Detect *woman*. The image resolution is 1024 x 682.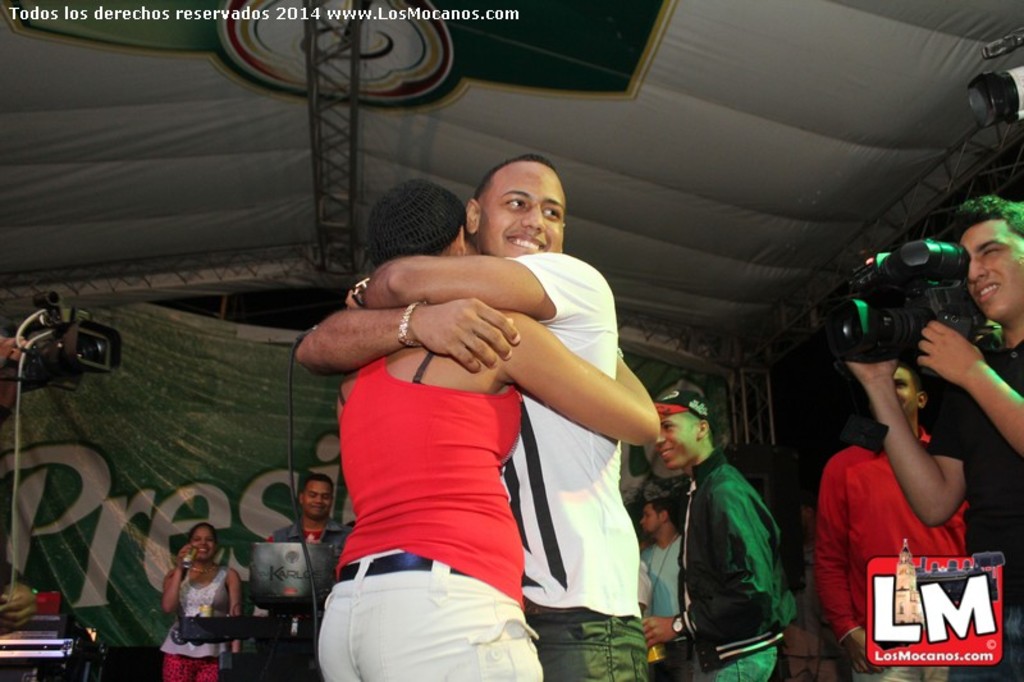
bbox=(156, 522, 242, 681).
